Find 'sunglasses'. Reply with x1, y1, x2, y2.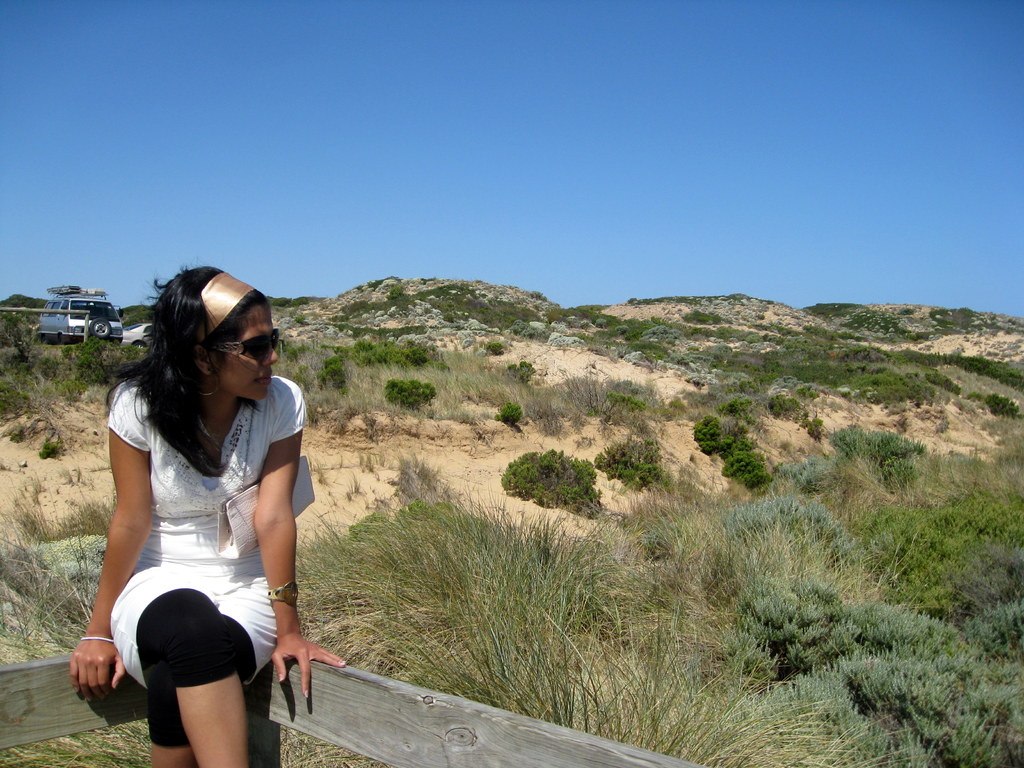
205, 323, 280, 363.
